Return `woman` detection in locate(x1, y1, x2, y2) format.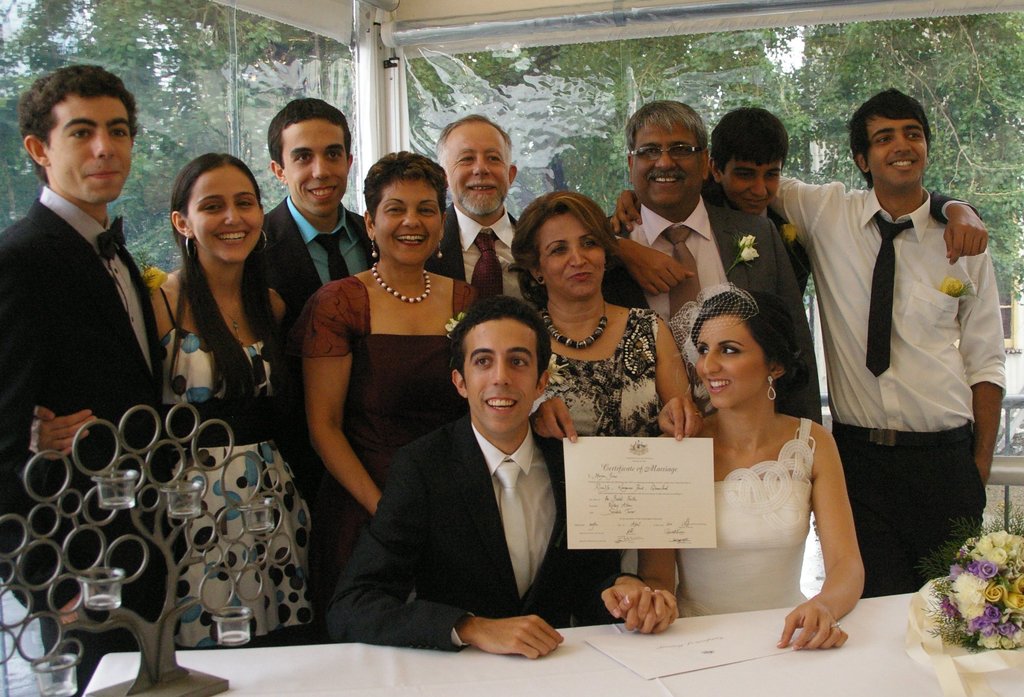
locate(295, 150, 477, 591).
